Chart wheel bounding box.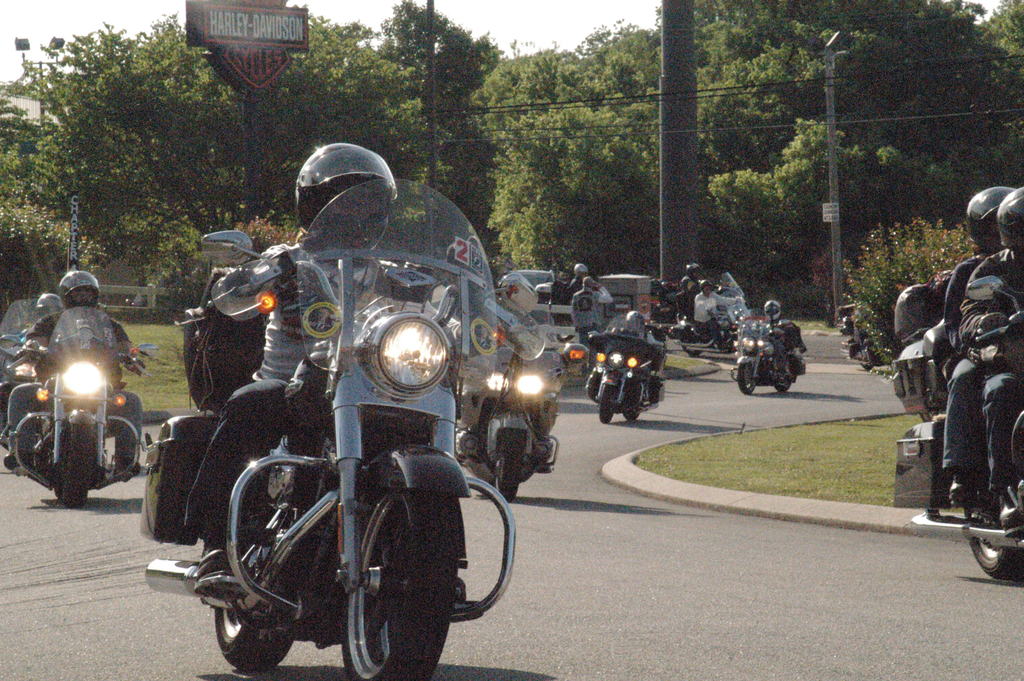
Charted: BBox(498, 424, 530, 511).
